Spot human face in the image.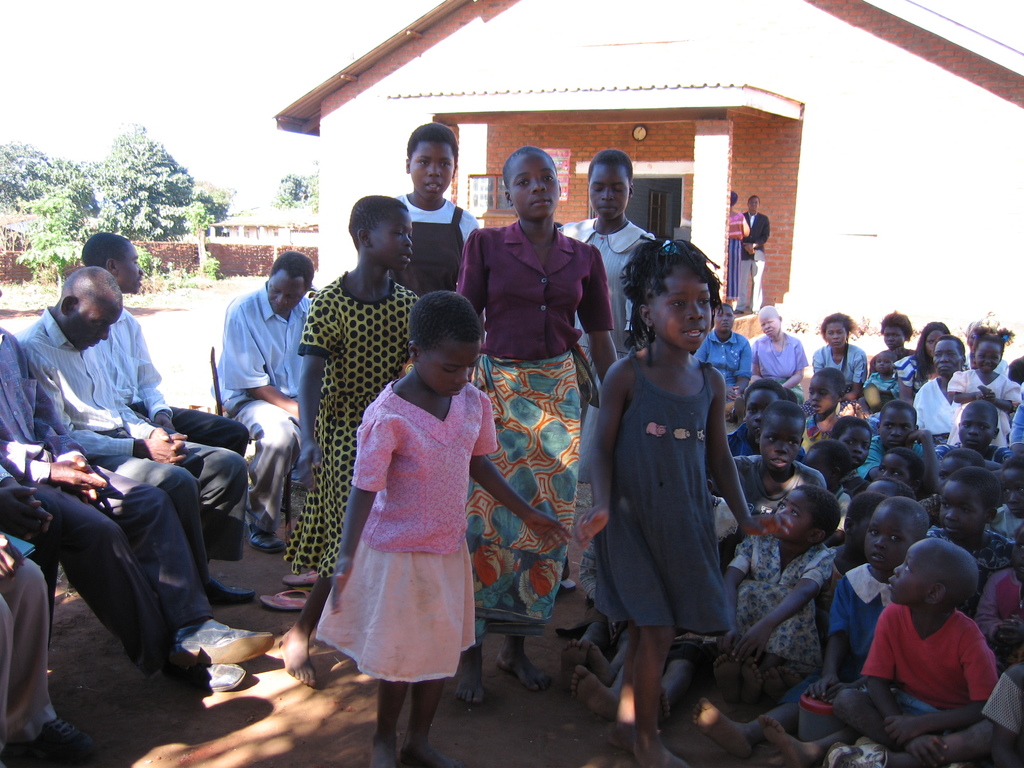
human face found at 936:339:959:376.
